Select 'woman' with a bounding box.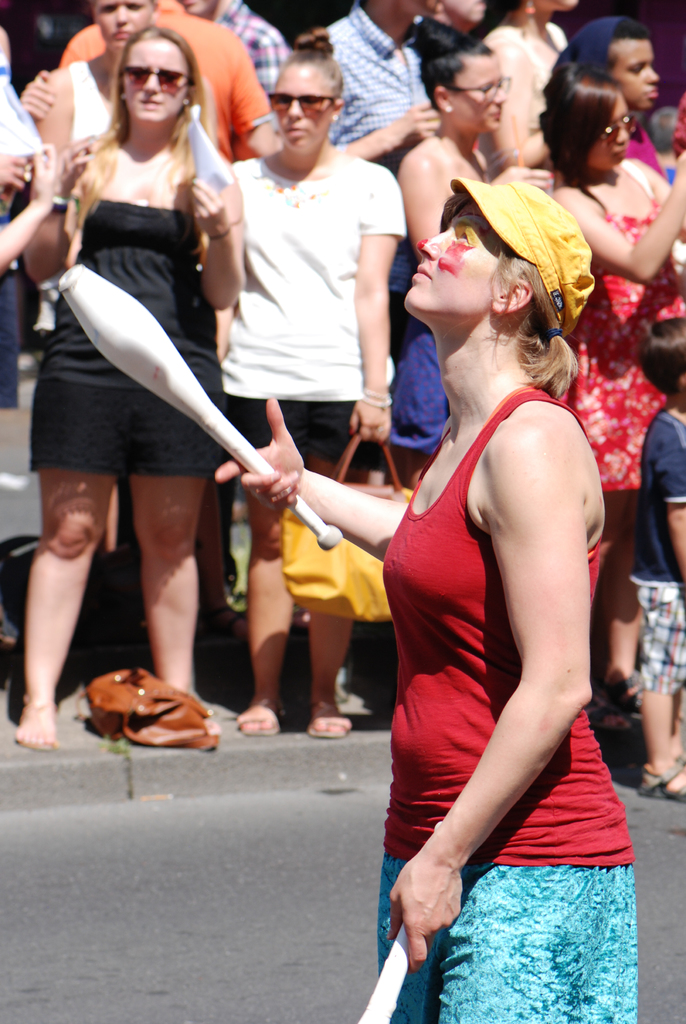
BBox(484, 0, 576, 183).
